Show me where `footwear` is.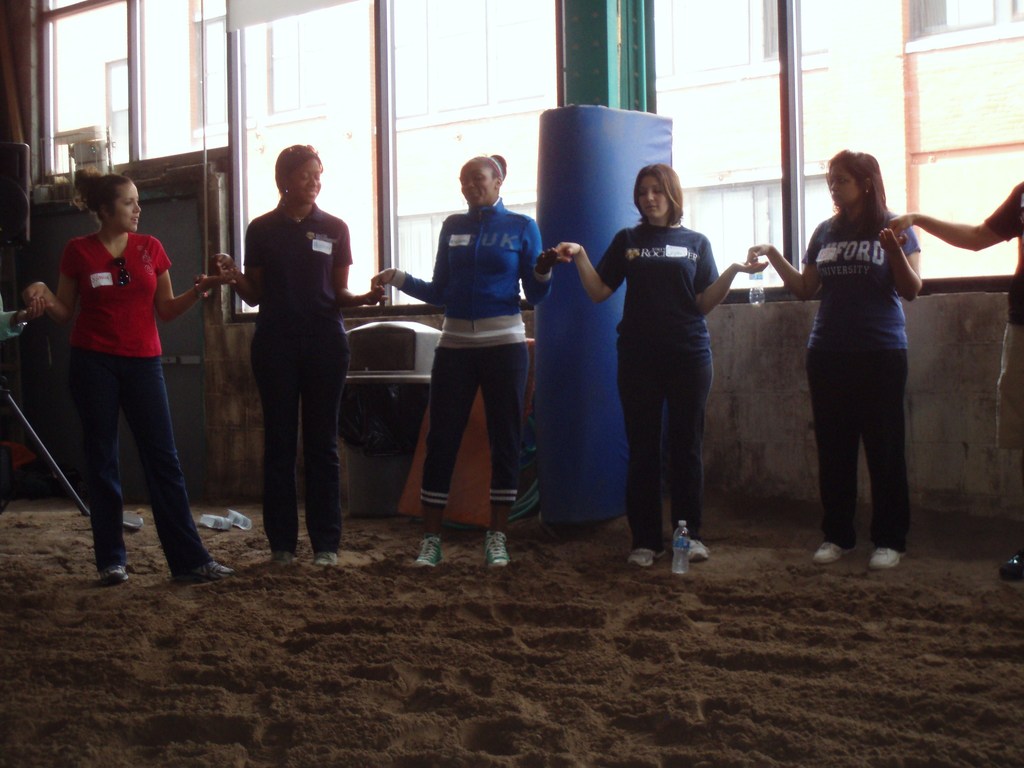
`footwear` is at 815/538/852/568.
